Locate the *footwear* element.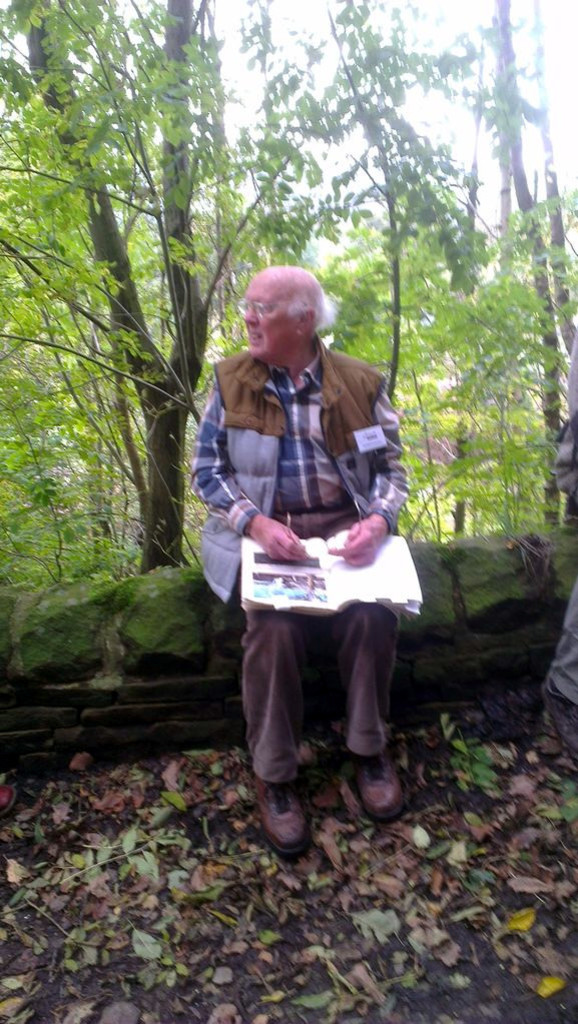
Element bbox: [left=354, top=740, right=406, bottom=824].
